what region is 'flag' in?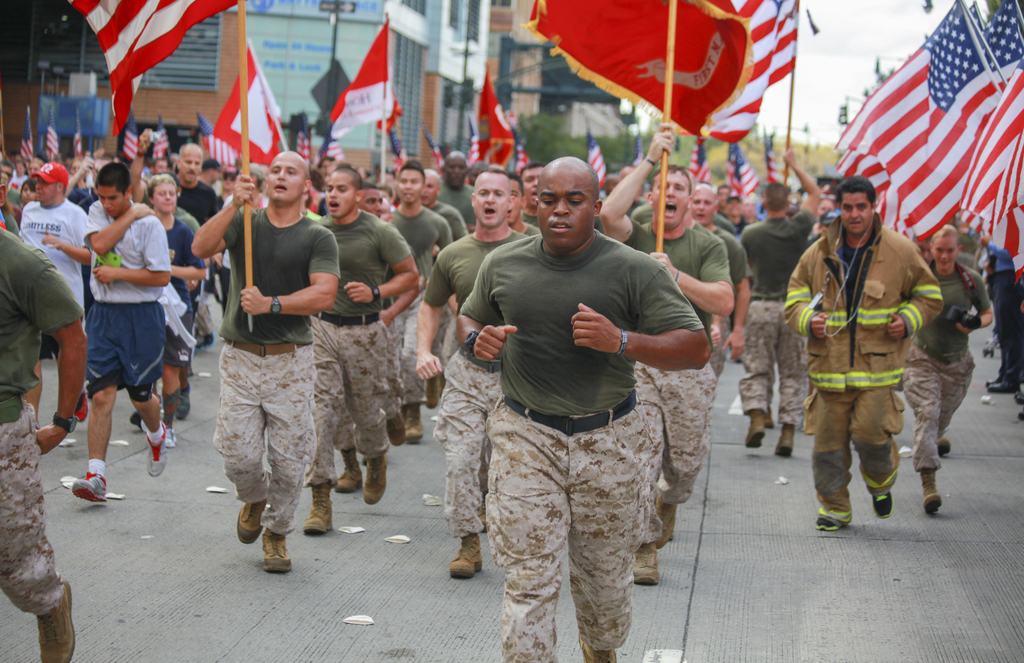
crop(390, 126, 404, 178).
